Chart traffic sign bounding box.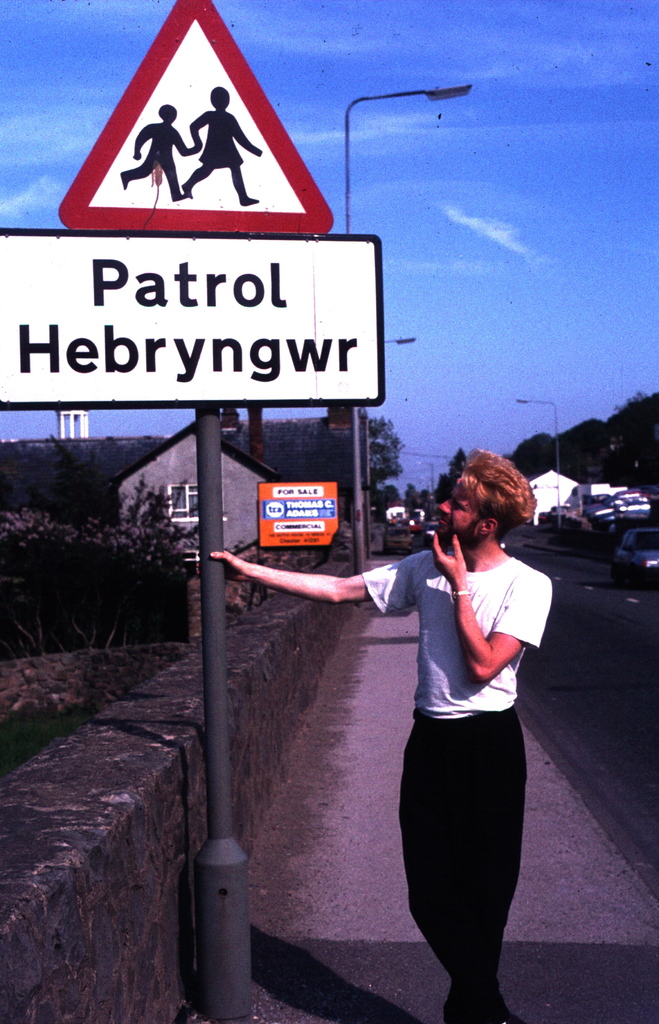
Charted: bbox=(0, 223, 382, 412).
